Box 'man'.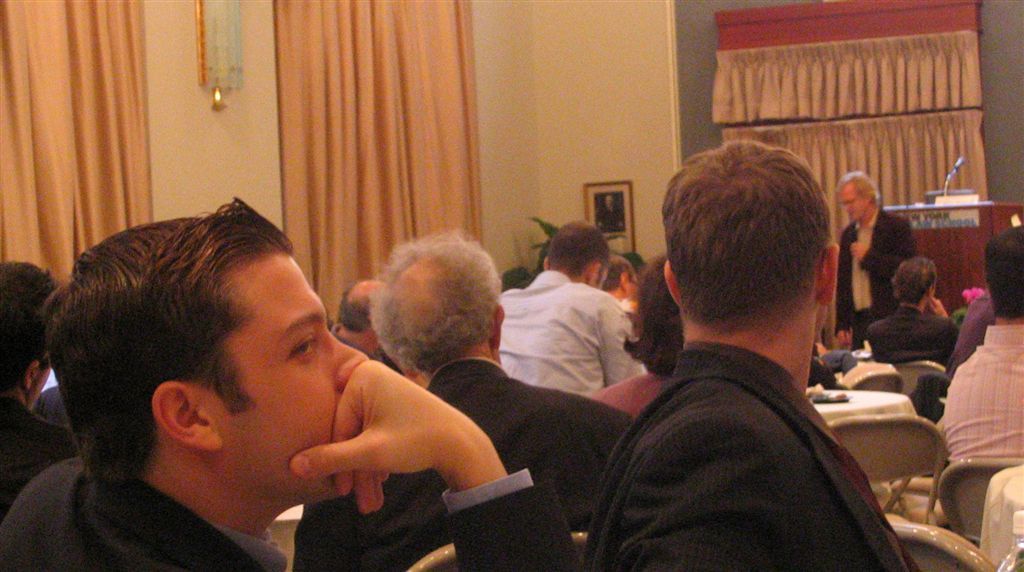
x1=501, y1=214, x2=632, y2=407.
